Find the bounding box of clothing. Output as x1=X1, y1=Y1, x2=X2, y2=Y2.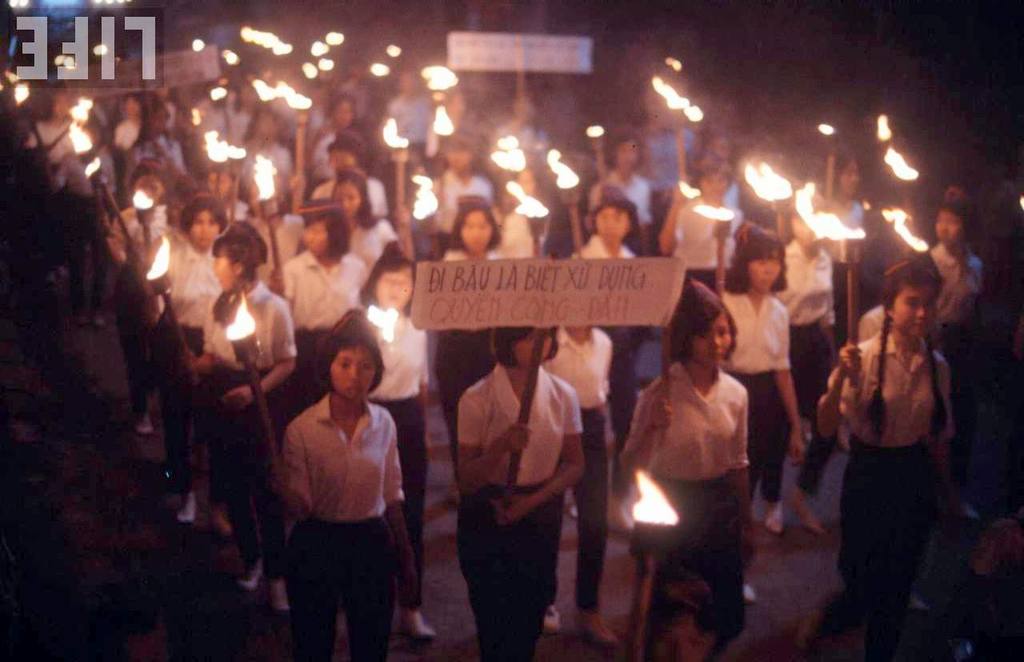
x1=491, y1=200, x2=536, y2=267.
